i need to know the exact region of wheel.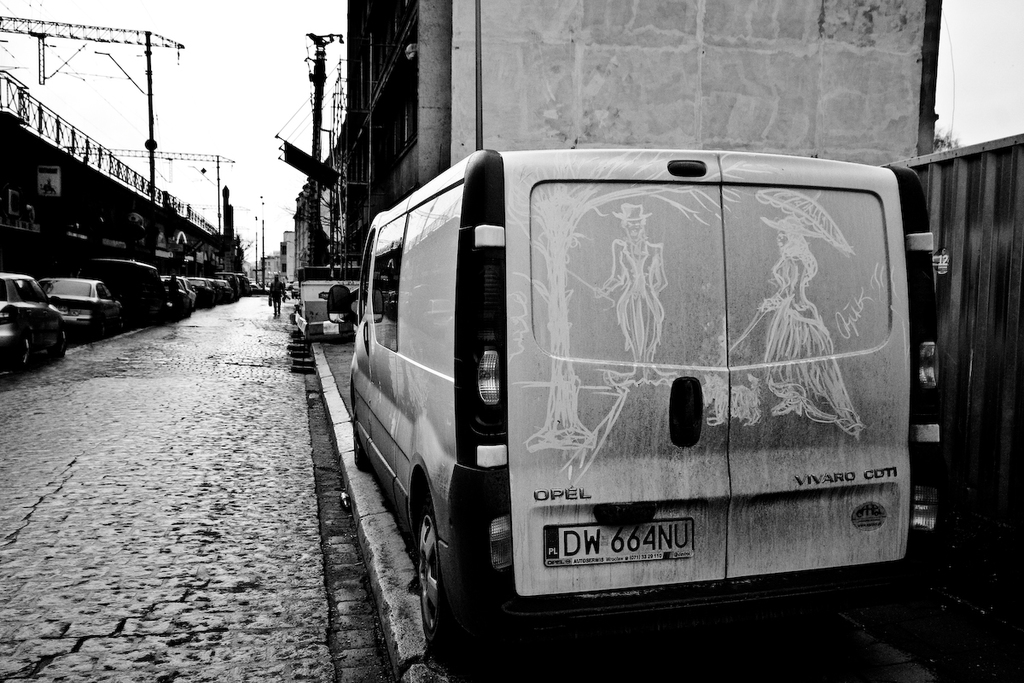
Region: 15,338,29,371.
